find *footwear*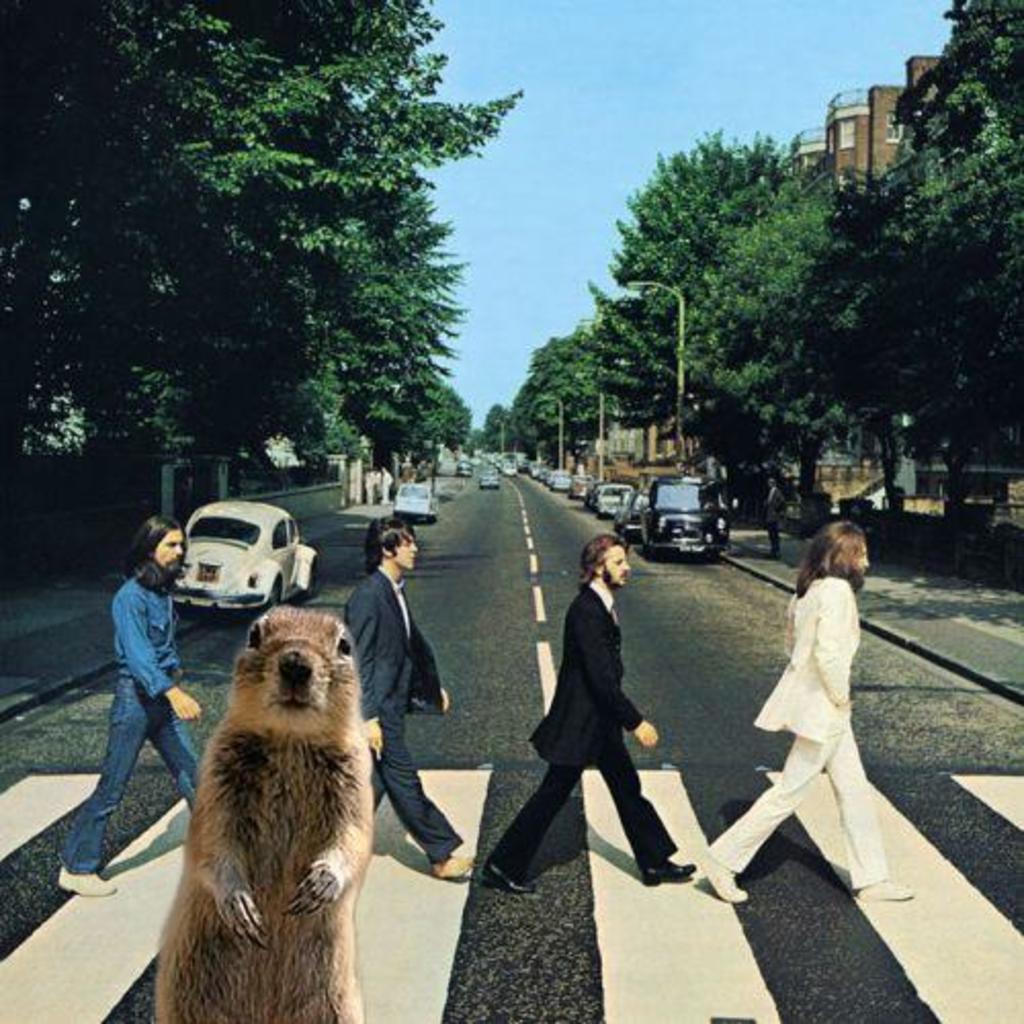
432 854 479 883
